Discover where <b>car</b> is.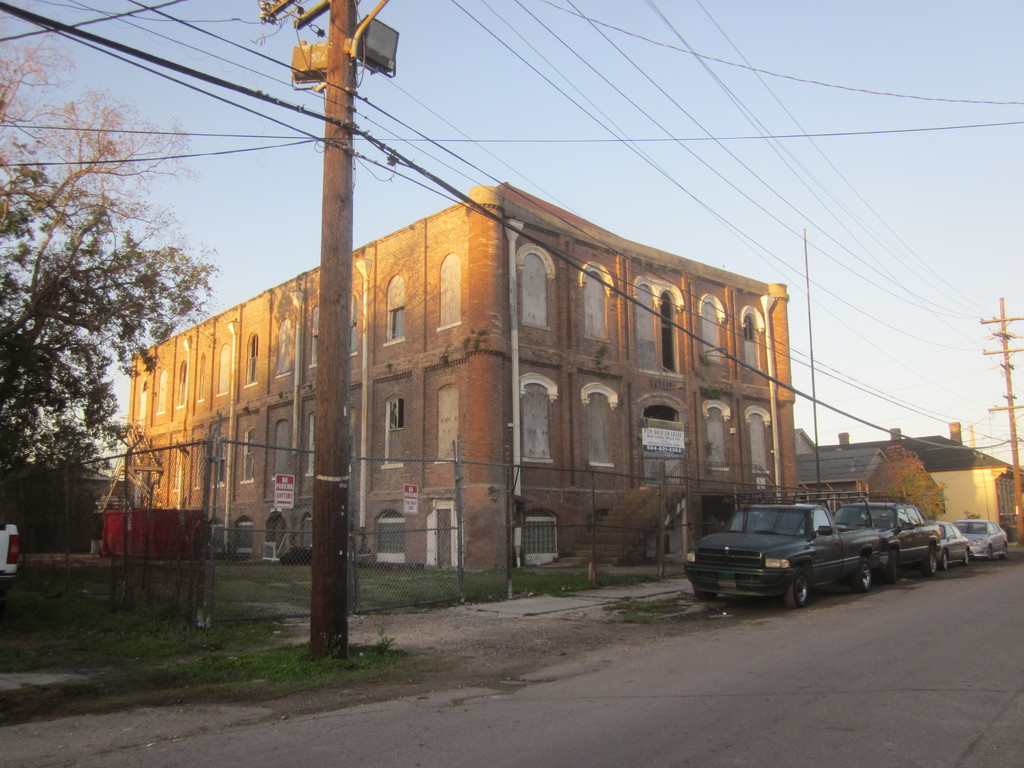
Discovered at (left=838, top=498, right=940, bottom=572).
